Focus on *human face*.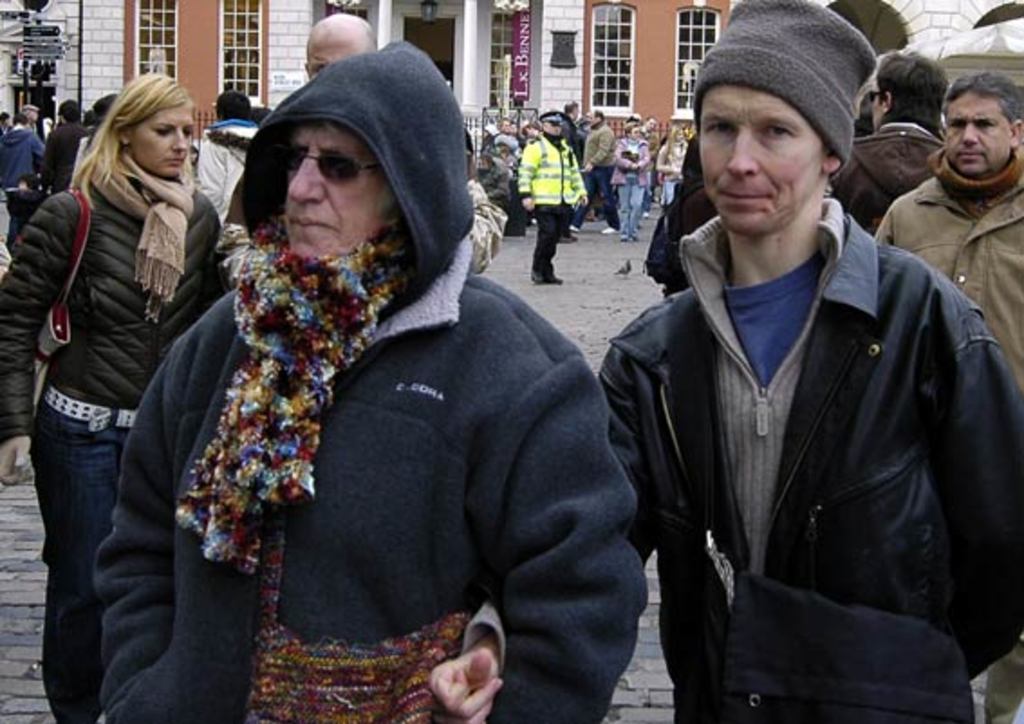
Focused at rect(945, 90, 1013, 175).
